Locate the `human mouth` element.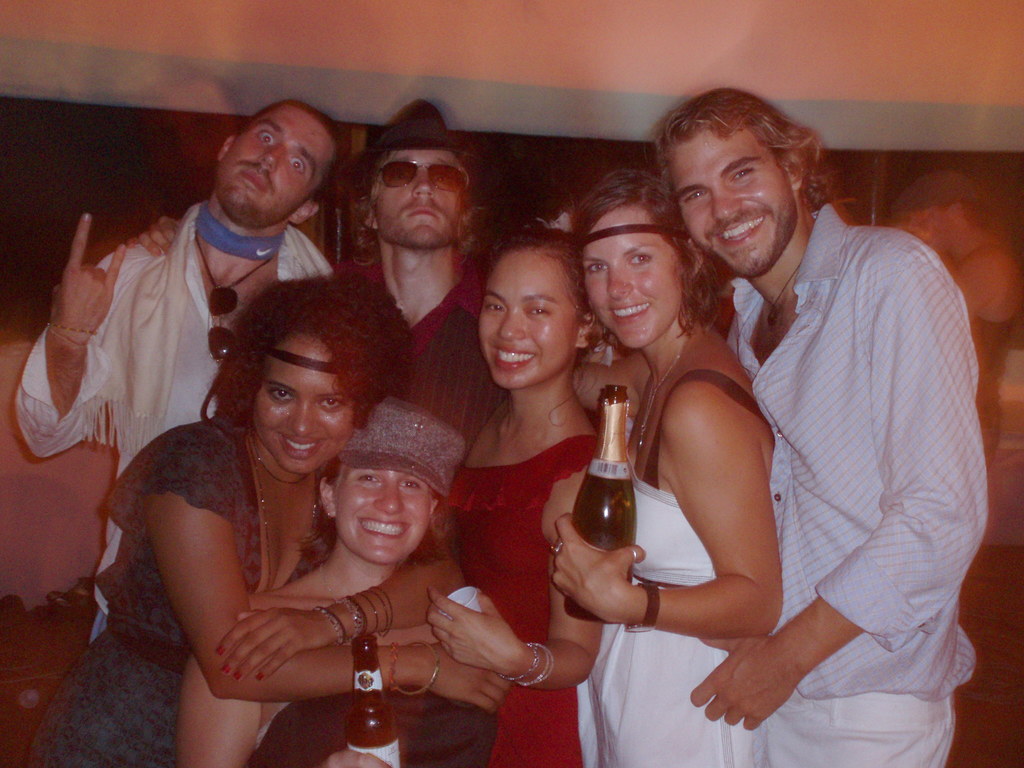
Element bbox: 604:296:660:326.
